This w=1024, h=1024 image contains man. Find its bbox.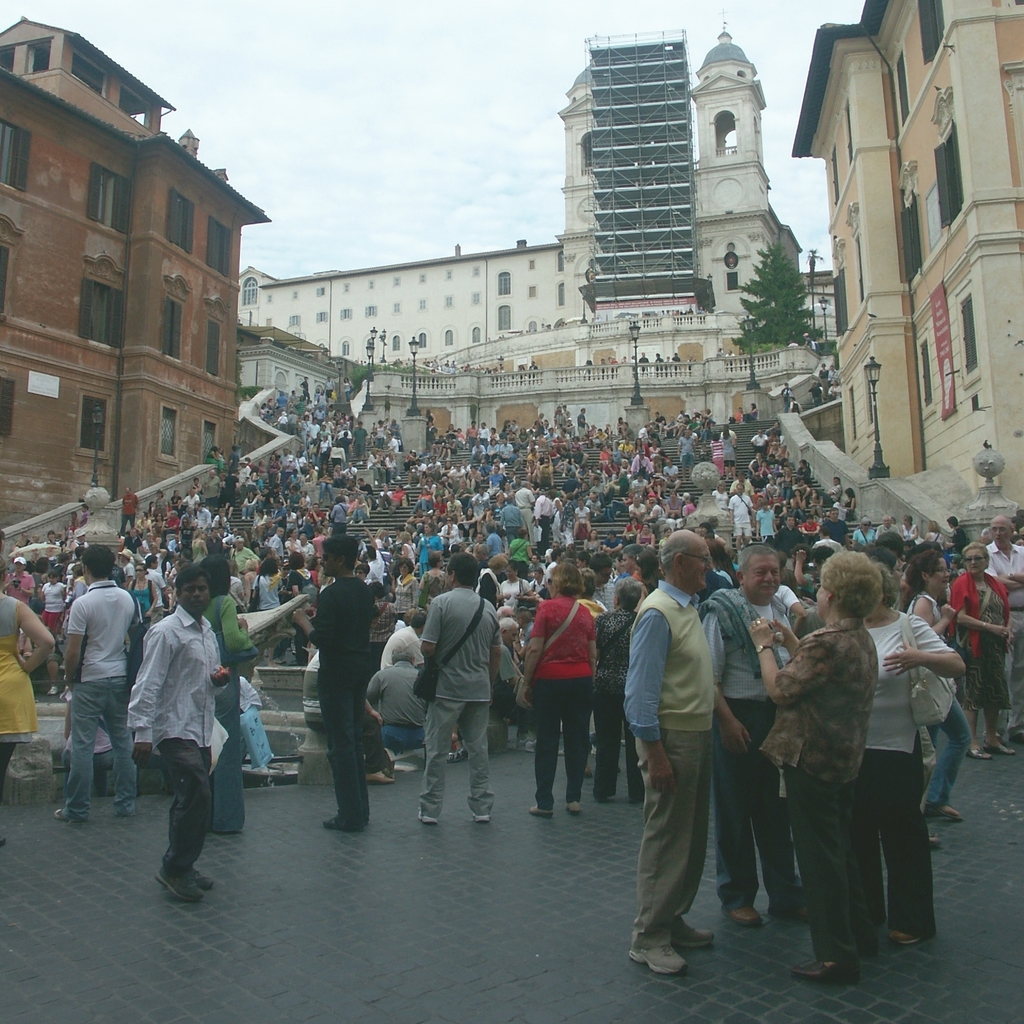
302:533:312:552.
